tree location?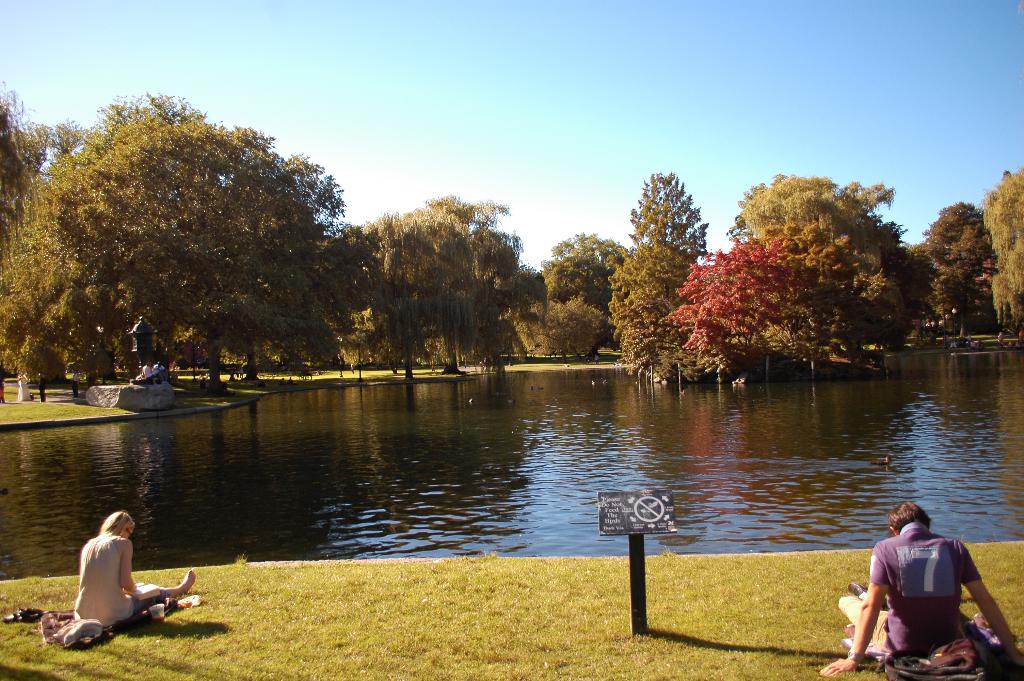
rect(0, 70, 54, 400)
